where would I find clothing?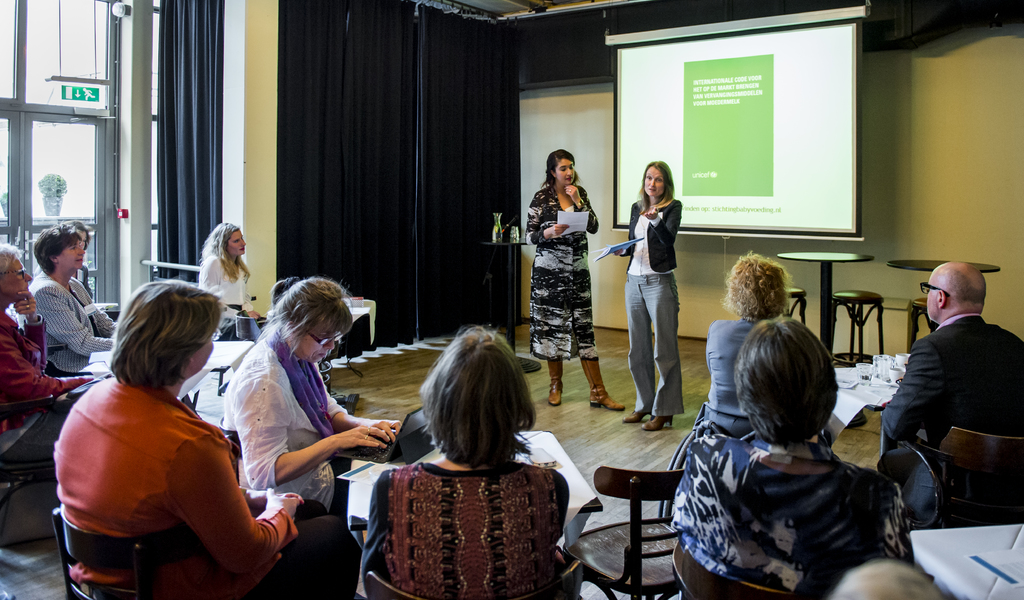
At (709,318,753,437).
